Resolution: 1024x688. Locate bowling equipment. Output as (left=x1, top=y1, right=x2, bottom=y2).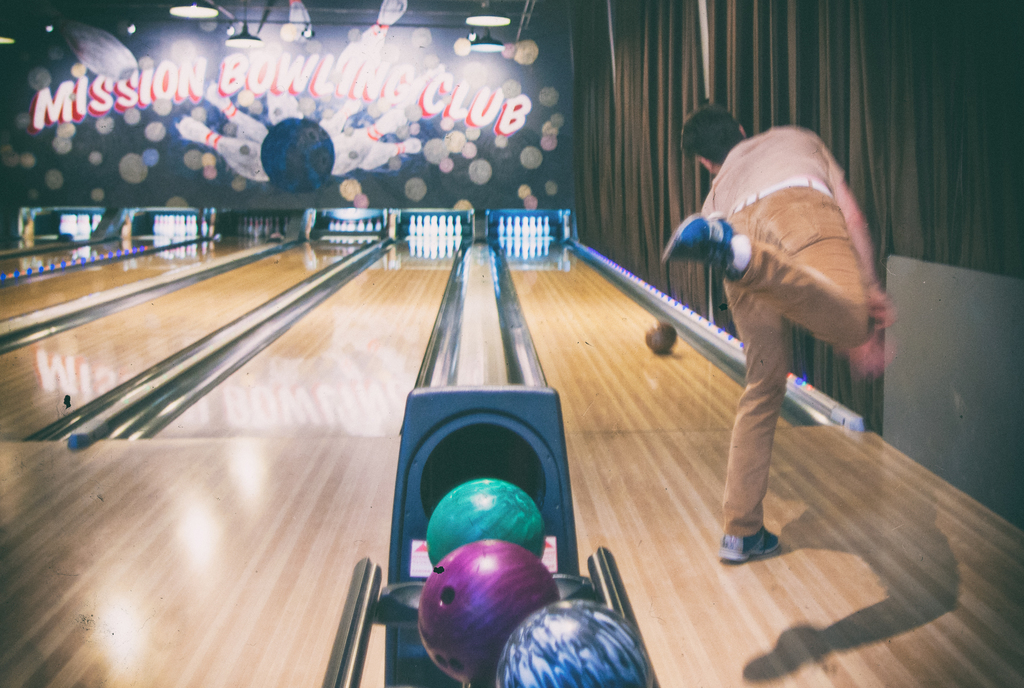
(left=316, top=388, right=664, bottom=687).
